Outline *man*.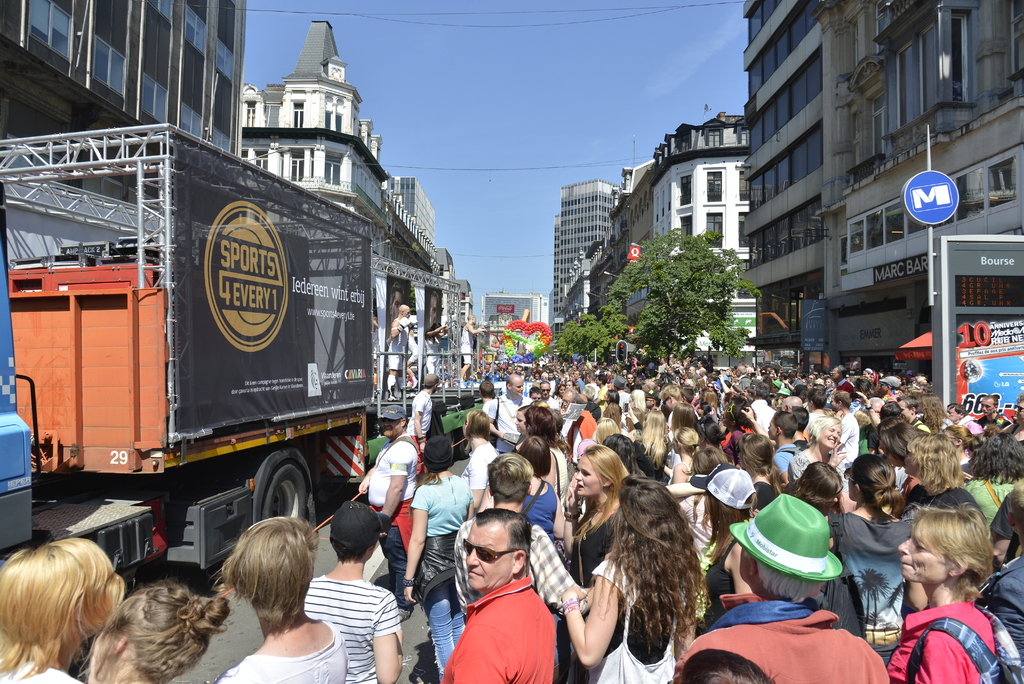
Outline: region(975, 479, 1023, 676).
